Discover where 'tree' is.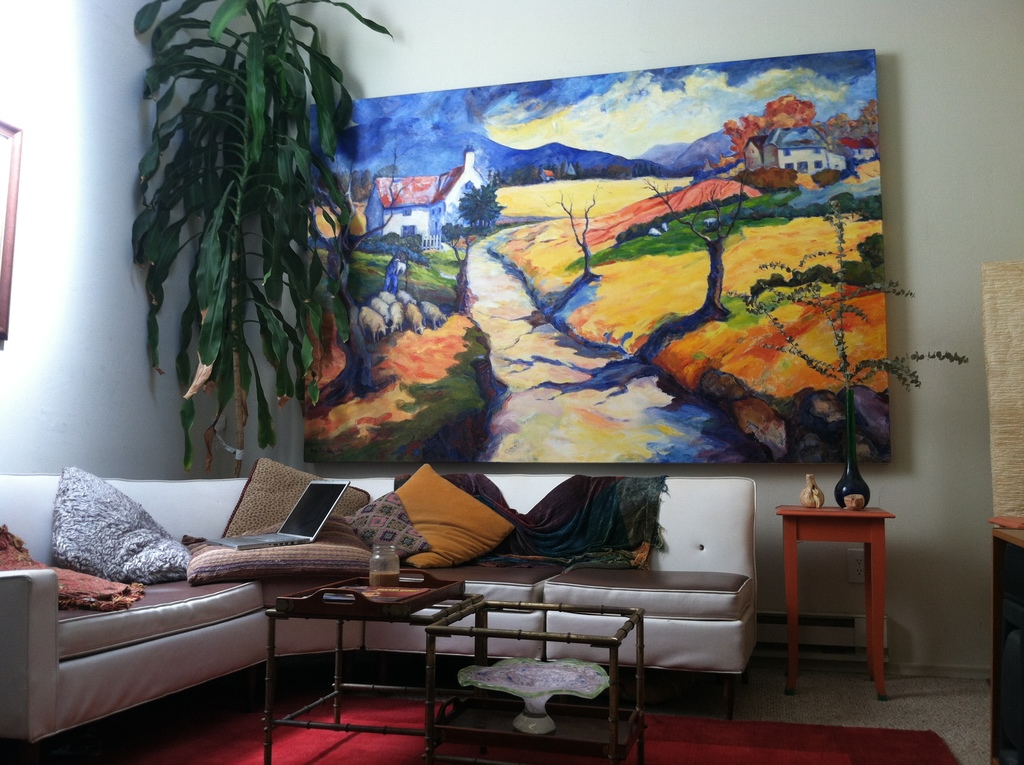
Discovered at left=107, top=0, right=374, bottom=476.
